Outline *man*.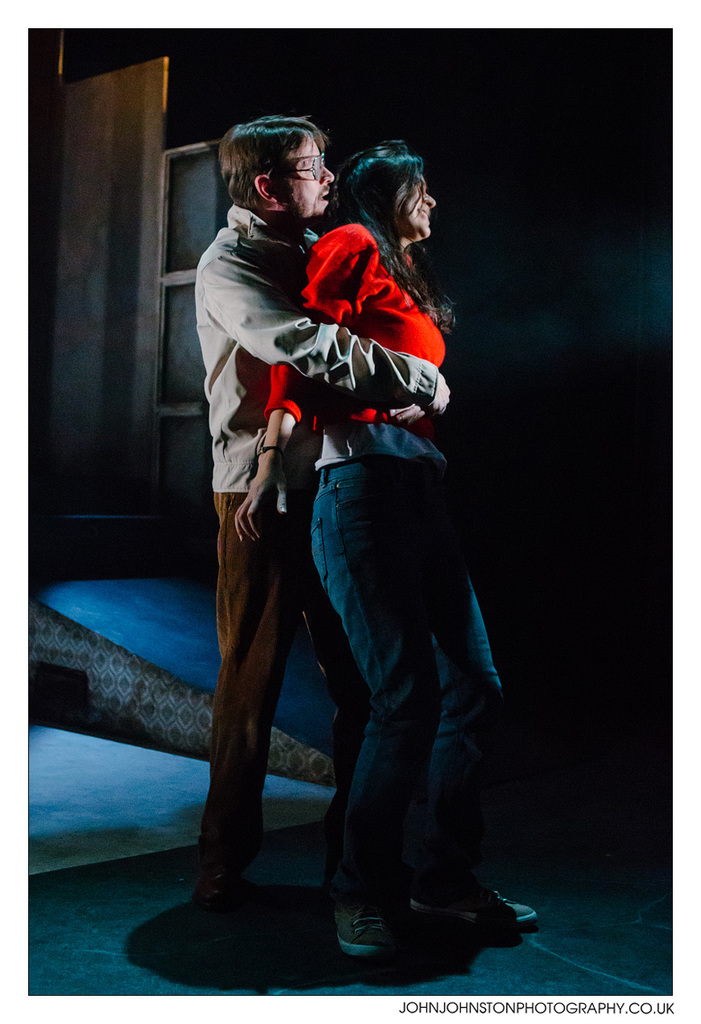
Outline: crop(196, 111, 457, 914).
